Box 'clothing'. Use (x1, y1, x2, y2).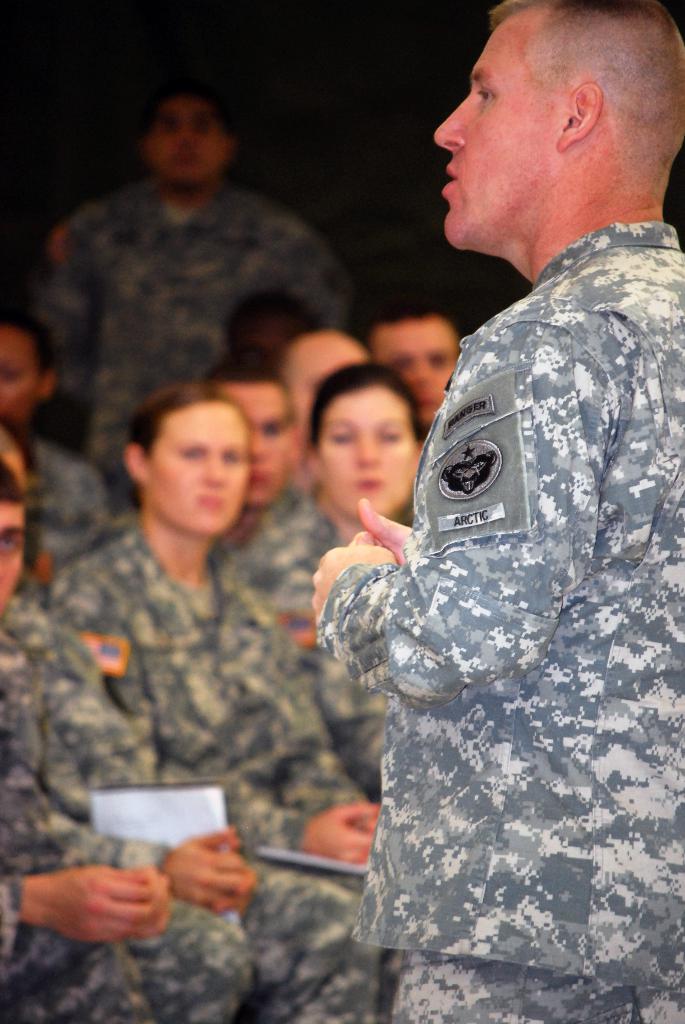
(0, 579, 256, 1023).
